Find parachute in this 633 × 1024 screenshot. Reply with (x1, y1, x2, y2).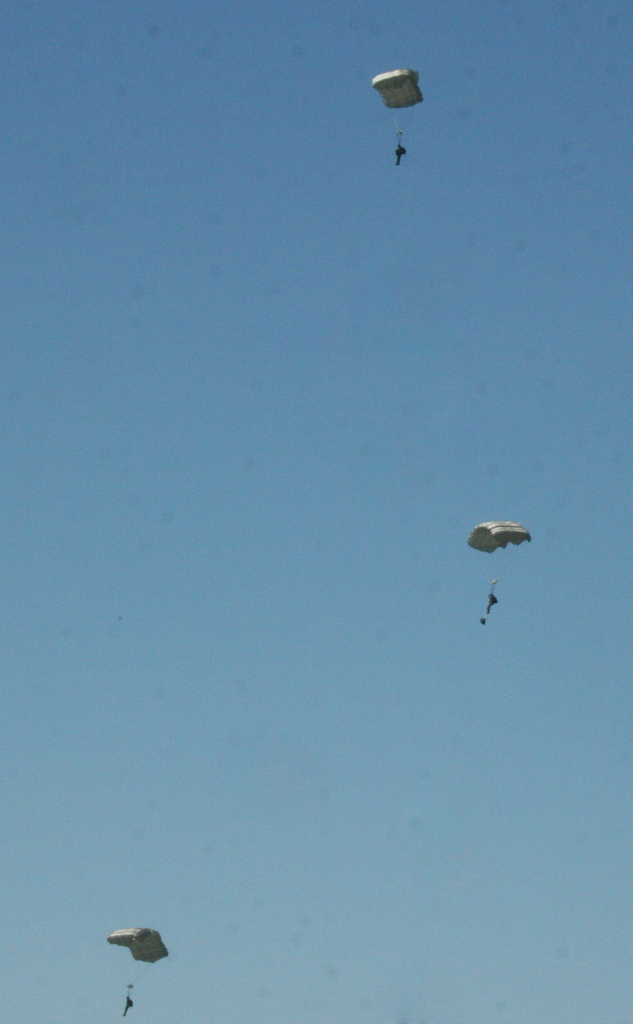
(465, 522, 528, 556).
